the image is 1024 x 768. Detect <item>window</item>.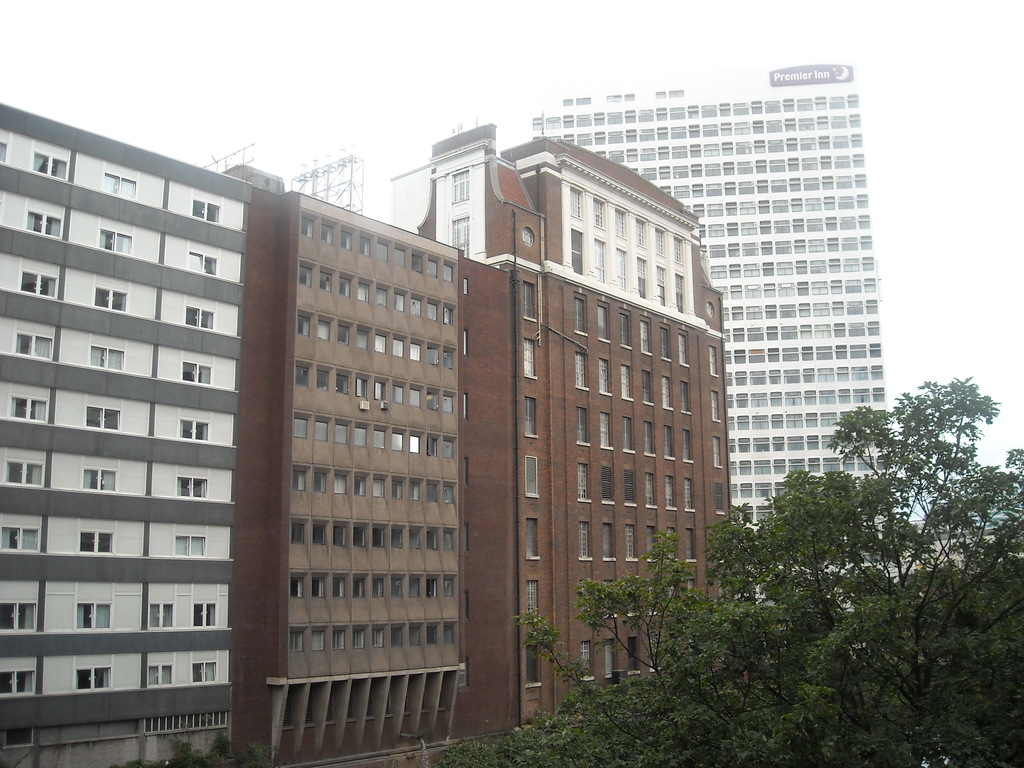
Detection: 779 326 794 340.
